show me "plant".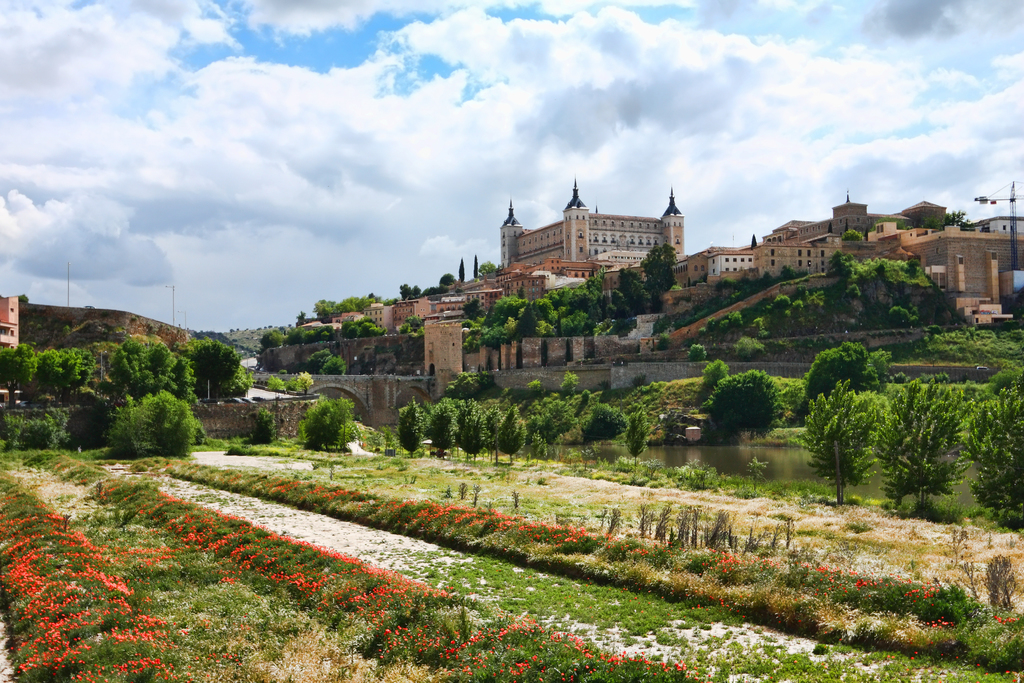
"plant" is here: 929, 326, 991, 351.
